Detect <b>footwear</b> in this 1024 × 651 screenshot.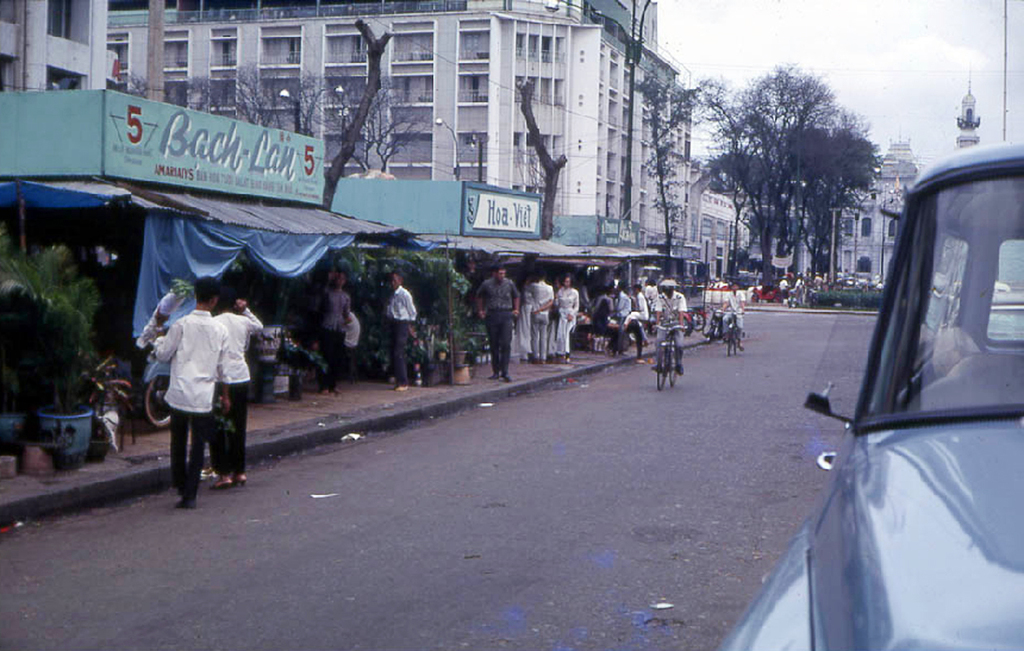
Detection: (489,370,513,382).
